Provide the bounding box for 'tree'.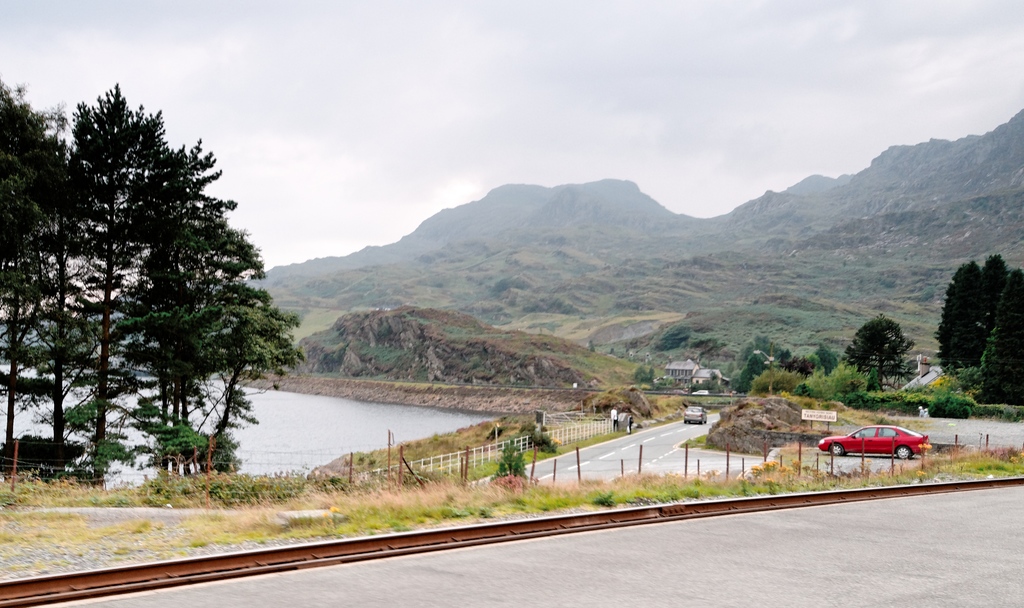
933 261 983 379.
